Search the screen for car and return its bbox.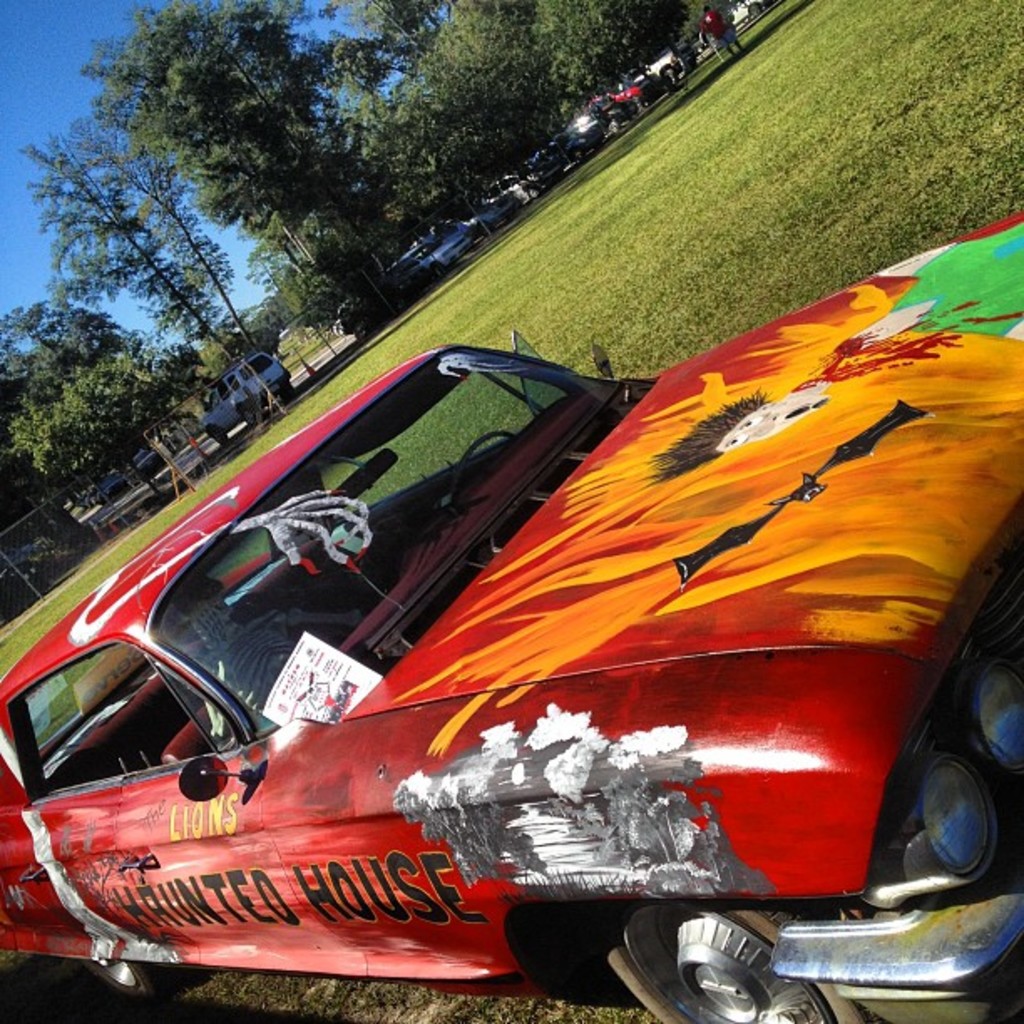
Found: Rect(218, 350, 289, 415).
